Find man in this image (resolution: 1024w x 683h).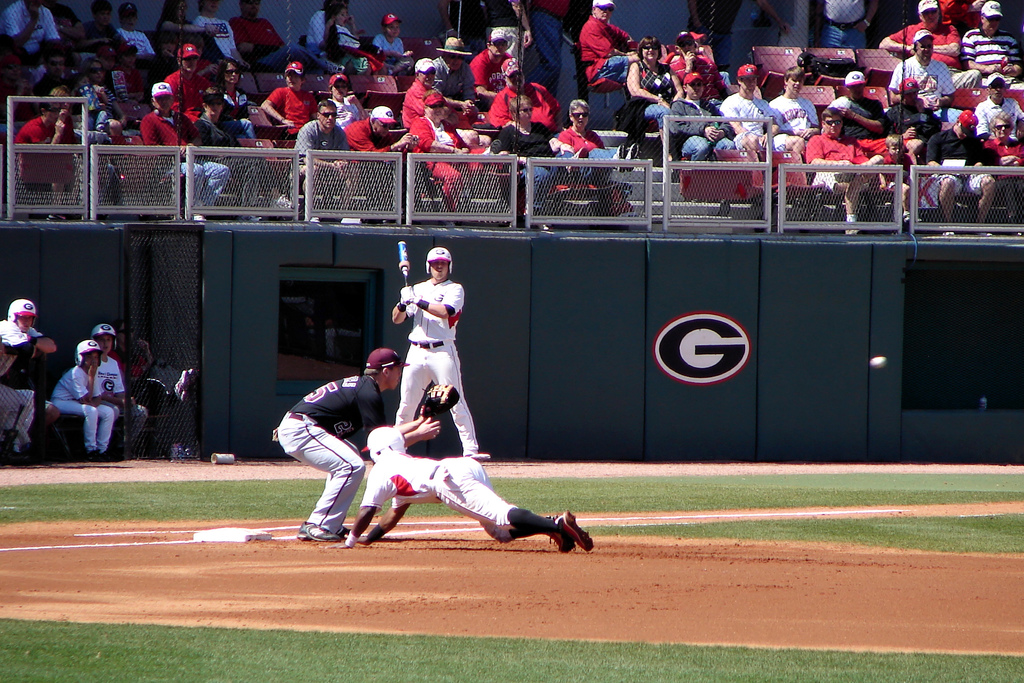
box=[431, 35, 473, 103].
